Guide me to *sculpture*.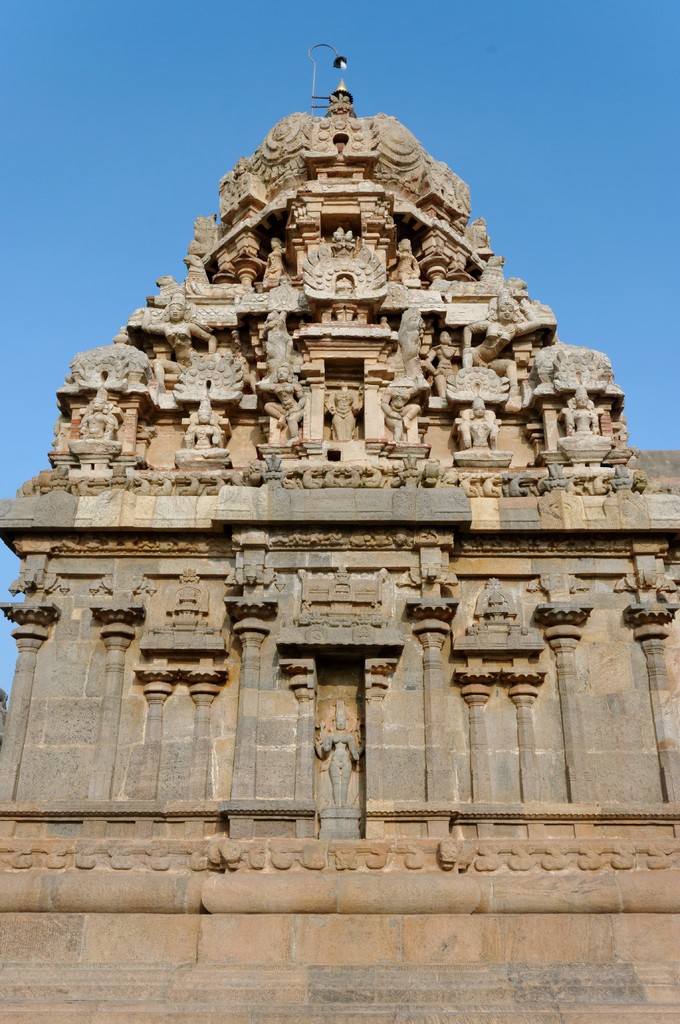
Guidance: (x1=259, y1=305, x2=294, y2=363).
